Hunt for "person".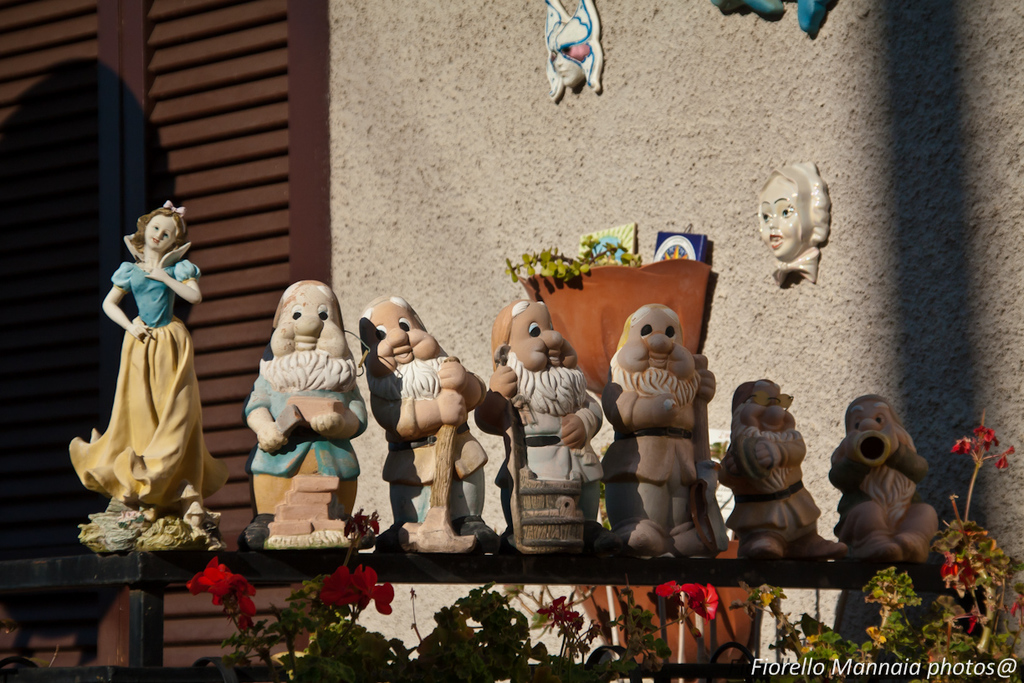
Hunted down at (x1=724, y1=378, x2=827, y2=563).
